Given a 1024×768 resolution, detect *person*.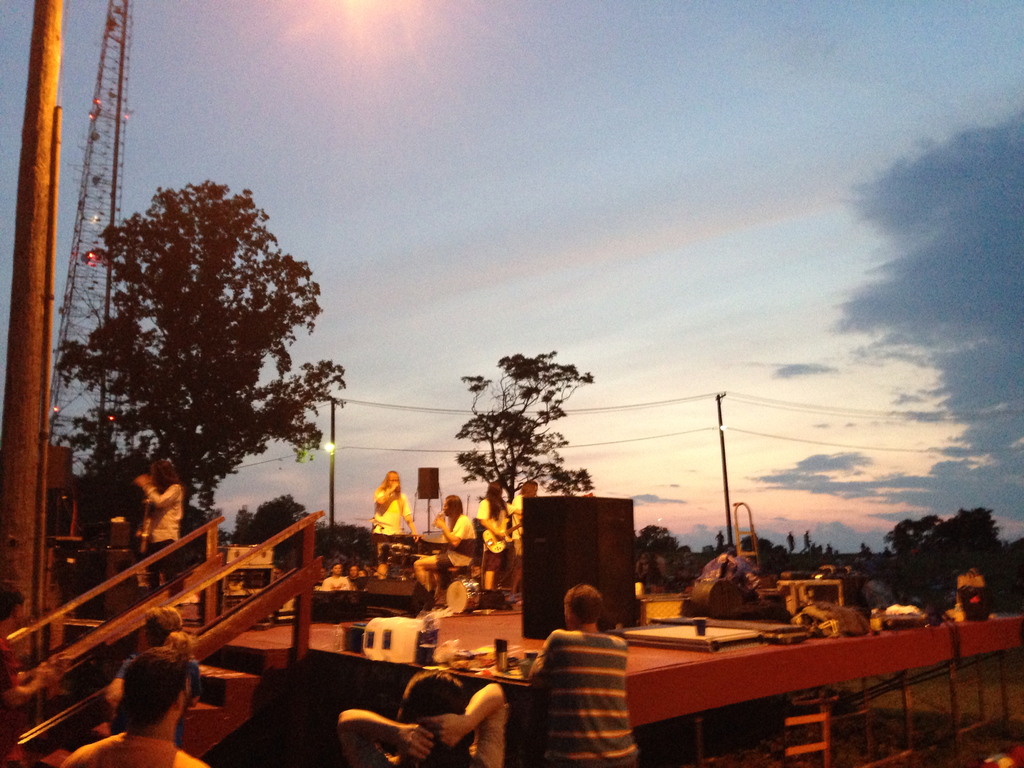
[x1=0, y1=570, x2=45, y2=767].
